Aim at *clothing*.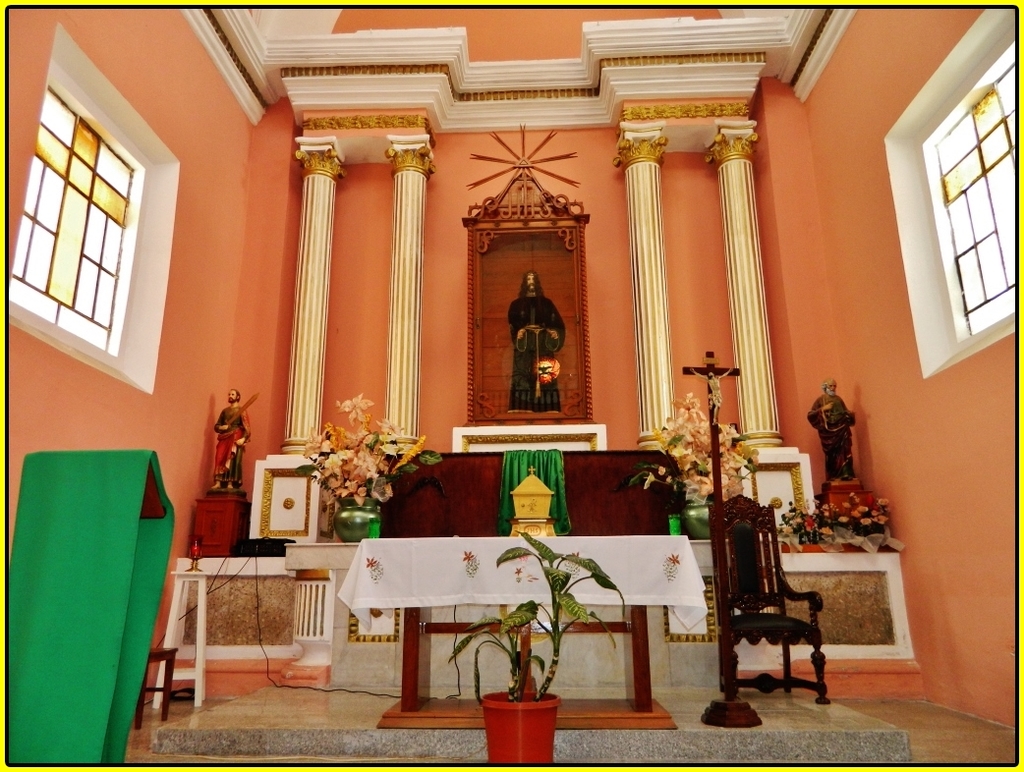
Aimed at <region>802, 393, 848, 484</region>.
